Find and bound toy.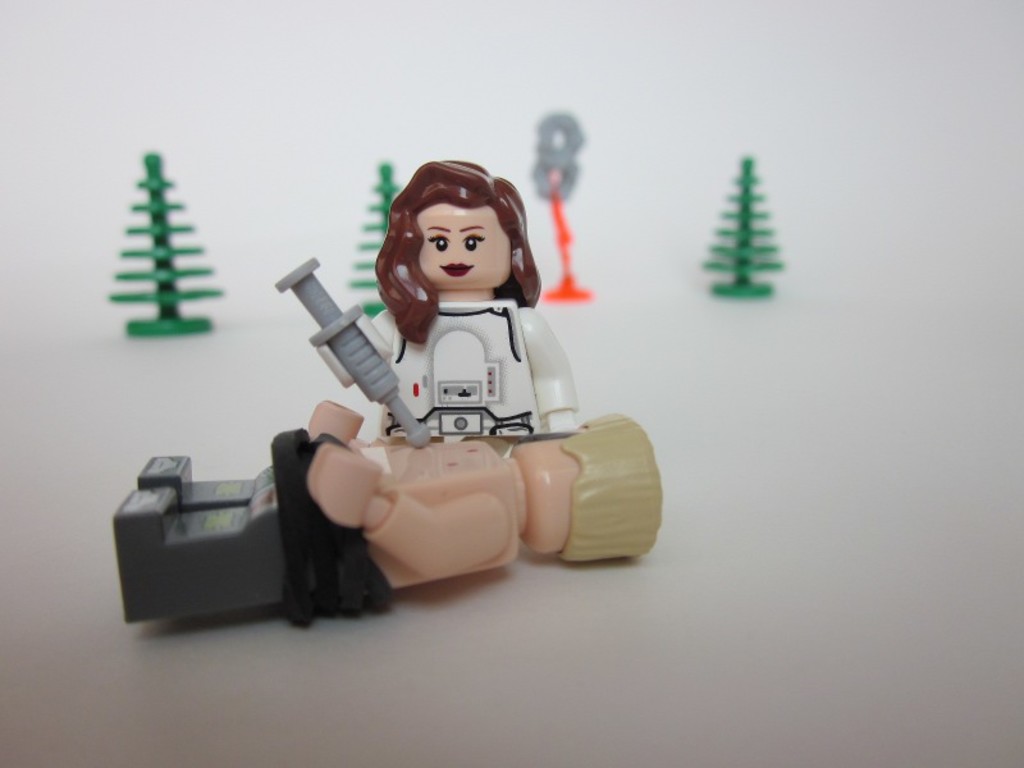
Bound: left=265, top=148, right=595, bottom=443.
